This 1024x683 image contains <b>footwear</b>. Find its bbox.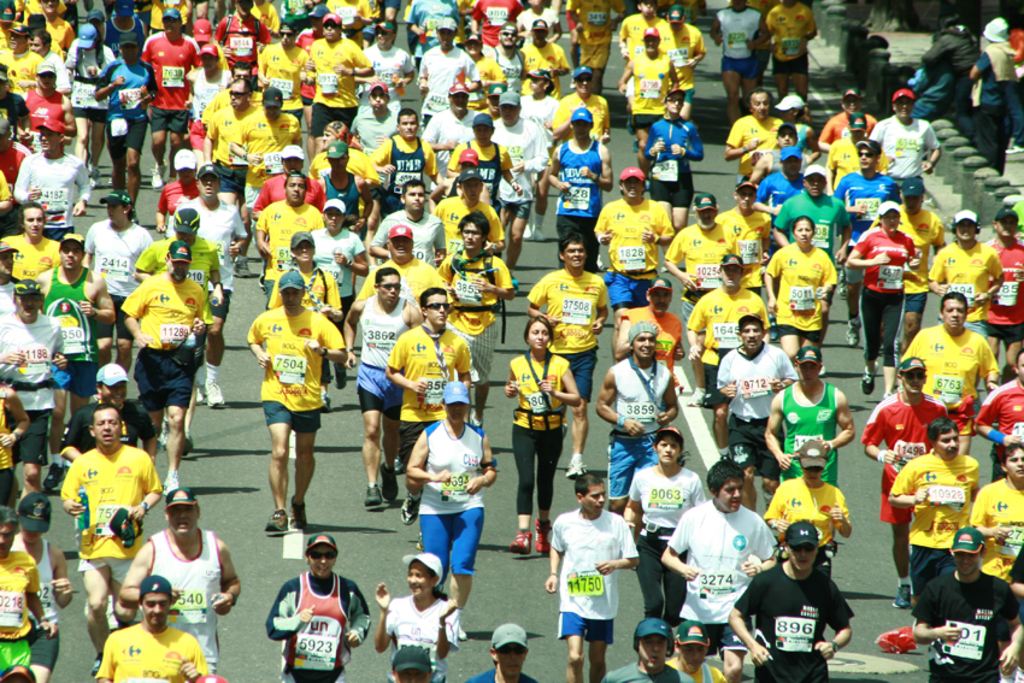
[539, 518, 557, 560].
